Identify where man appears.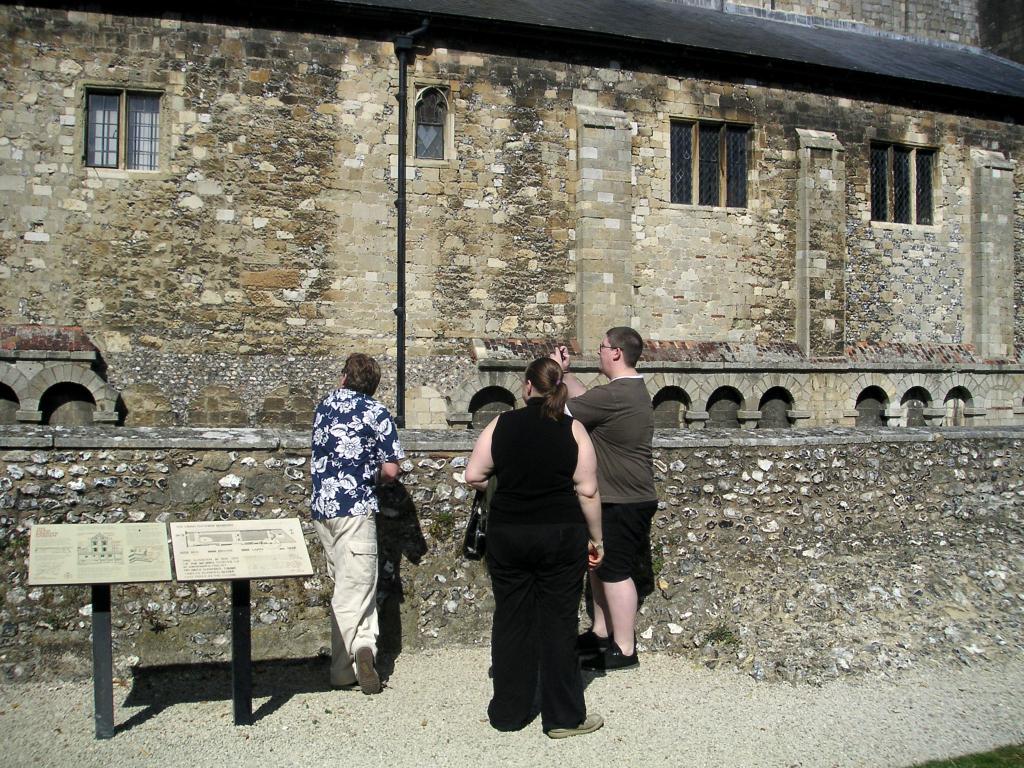
Appears at rect(570, 316, 668, 694).
